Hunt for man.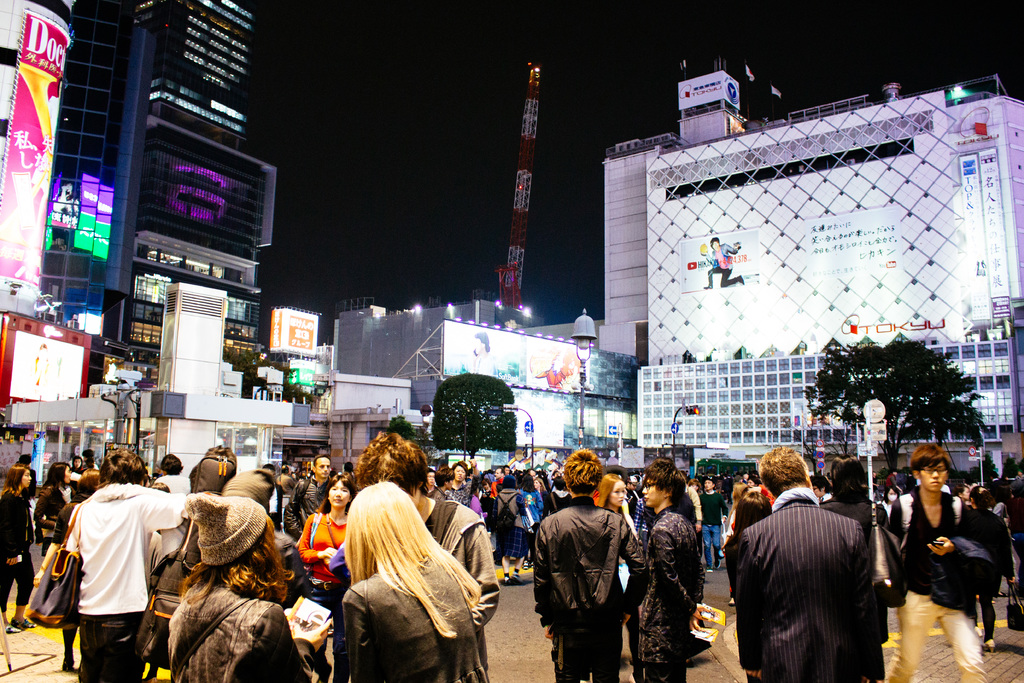
Hunted down at <box>445,459,472,506</box>.
